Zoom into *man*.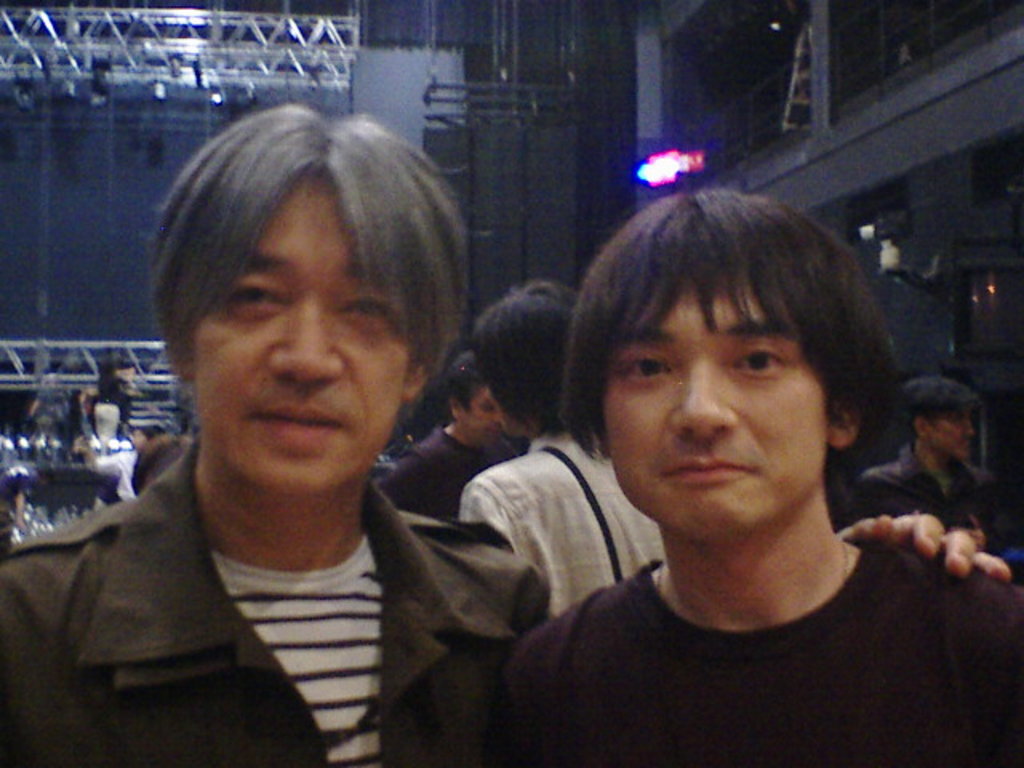
Zoom target: [left=371, top=350, right=517, bottom=518].
